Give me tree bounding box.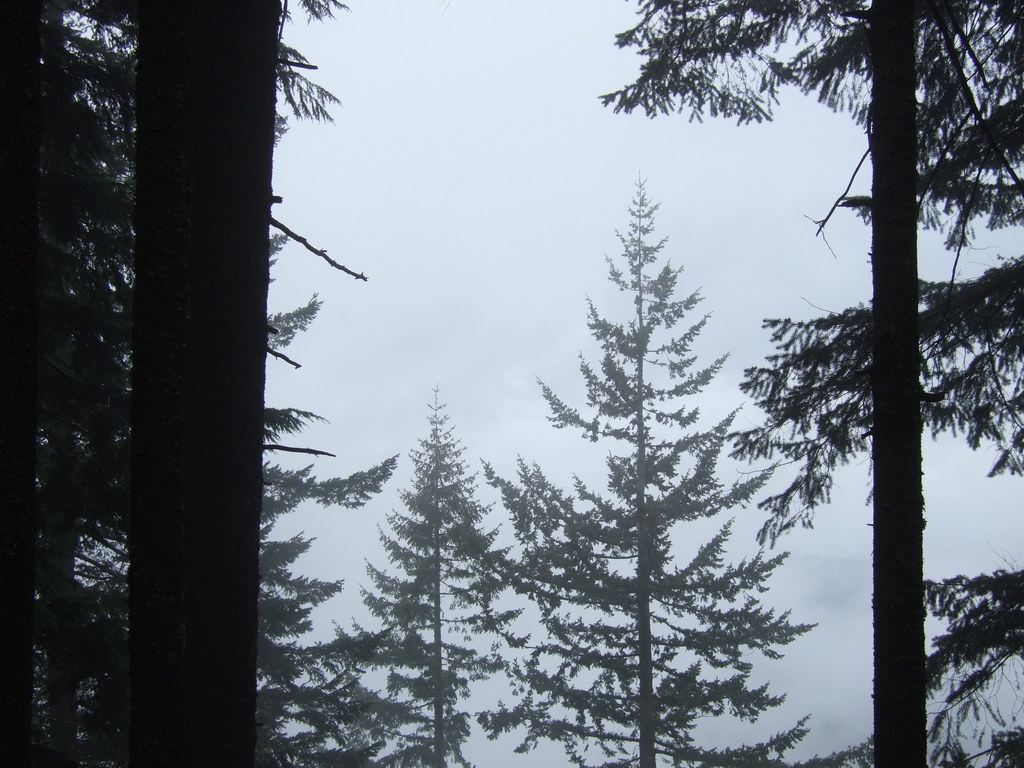
box=[334, 383, 529, 767].
